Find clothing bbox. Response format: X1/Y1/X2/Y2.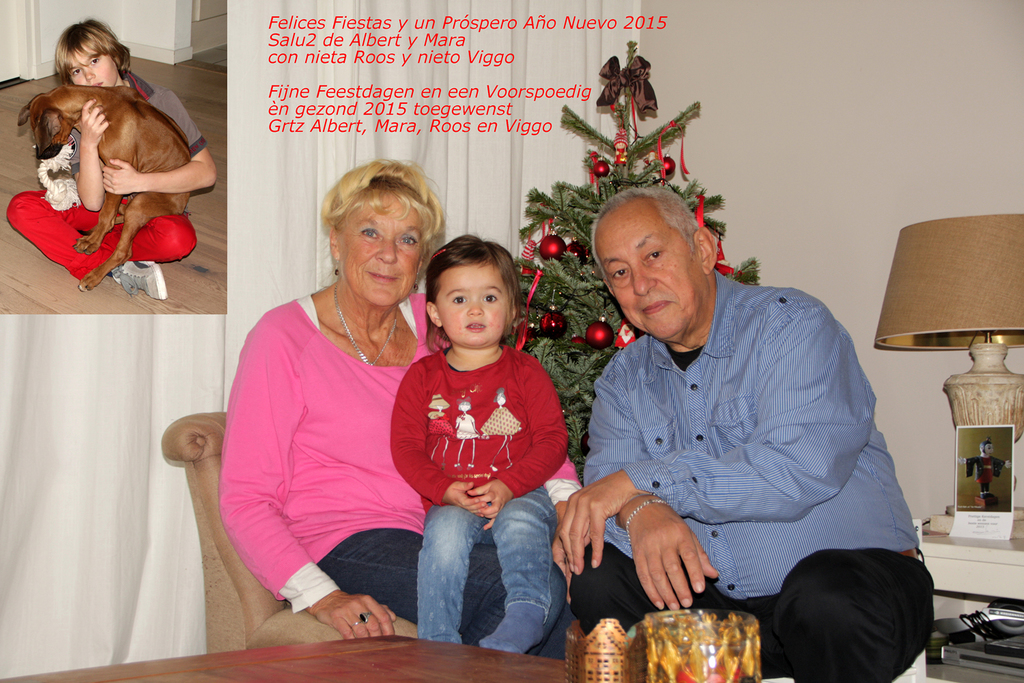
392/346/569/650.
